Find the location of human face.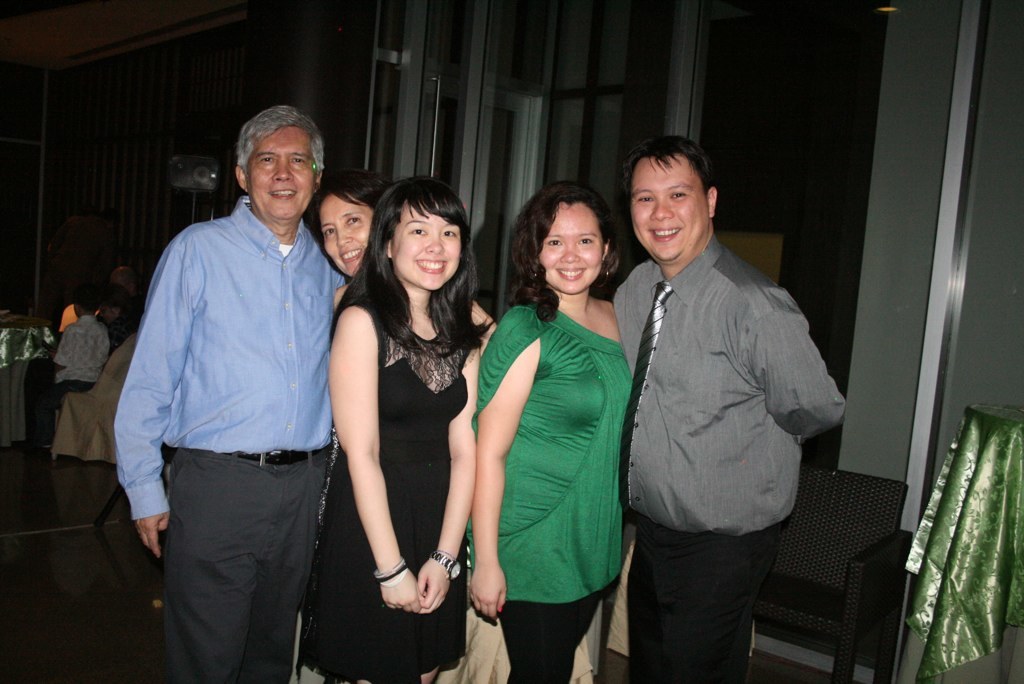
Location: {"left": 391, "top": 207, "right": 461, "bottom": 291}.
